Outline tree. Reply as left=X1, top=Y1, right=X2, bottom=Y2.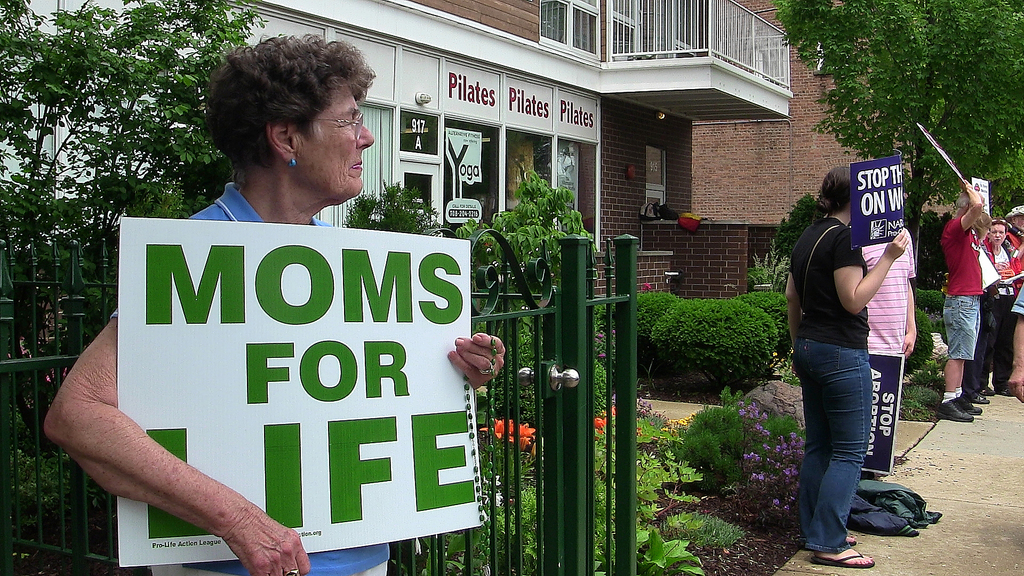
left=6, top=12, right=207, bottom=399.
